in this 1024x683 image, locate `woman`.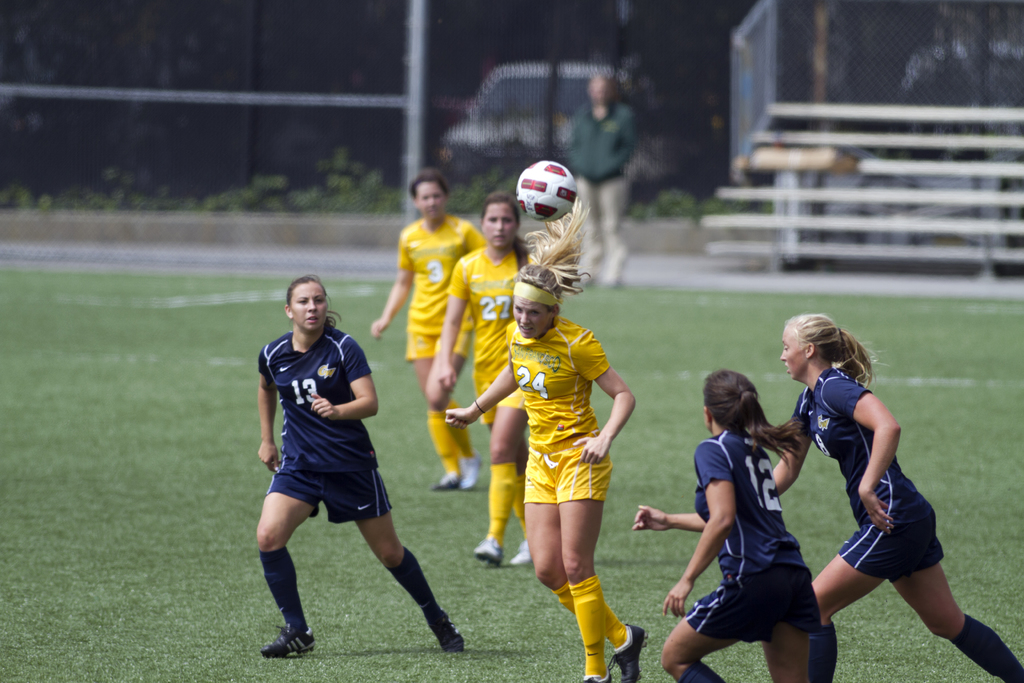
Bounding box: BBox(439, 190, 536, 567).
